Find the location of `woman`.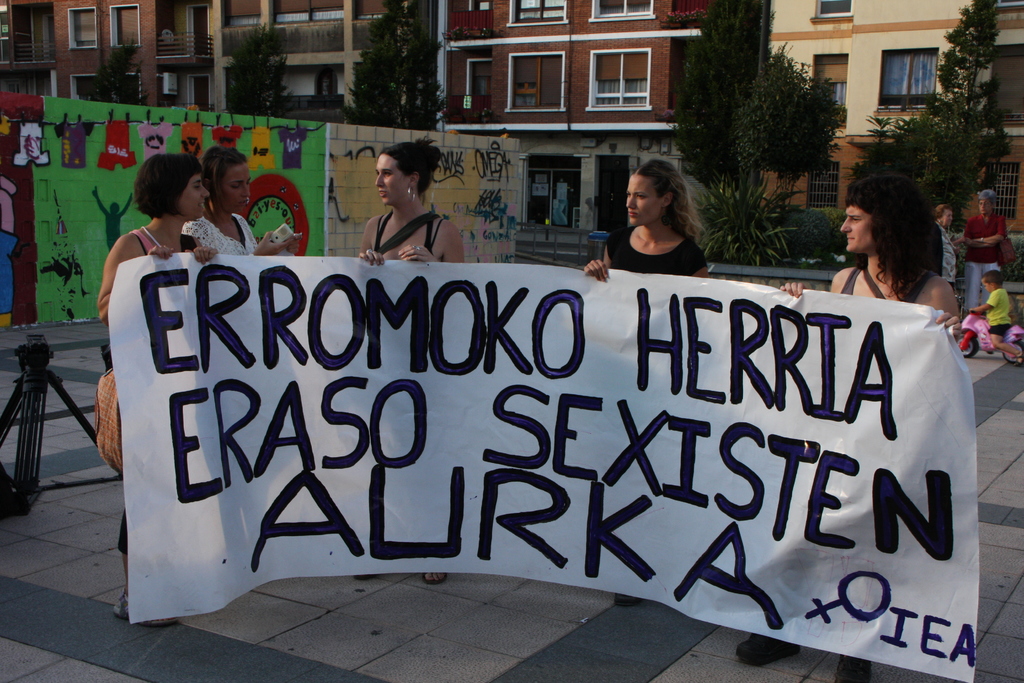
Location: bbox=[934, 202, 971, 293].
